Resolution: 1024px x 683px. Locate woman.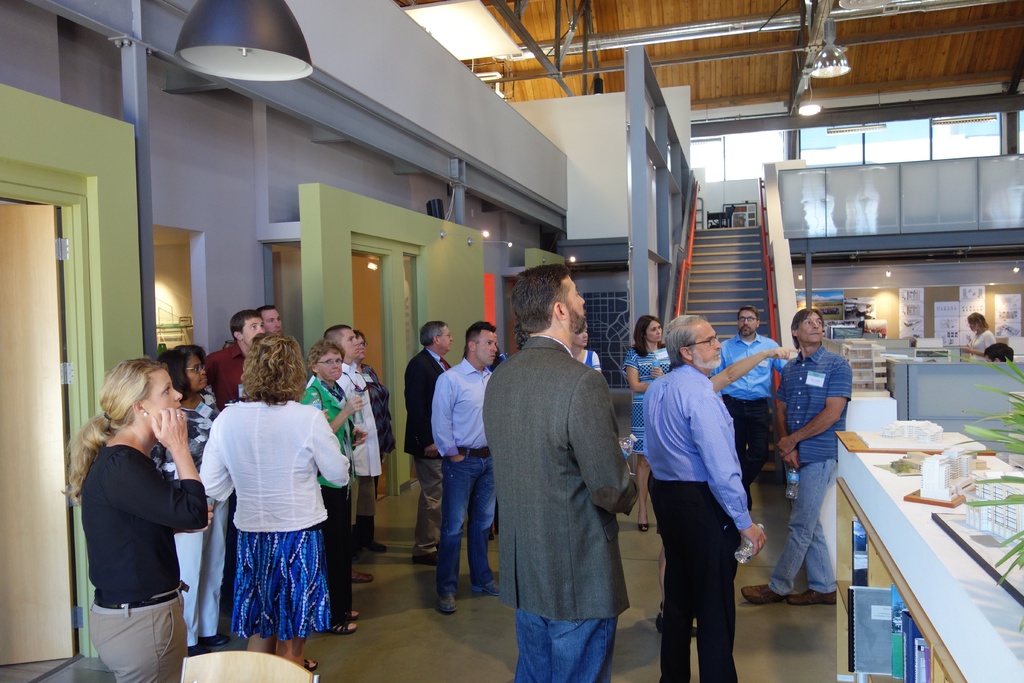
box=[150, 337, 225, 659].
